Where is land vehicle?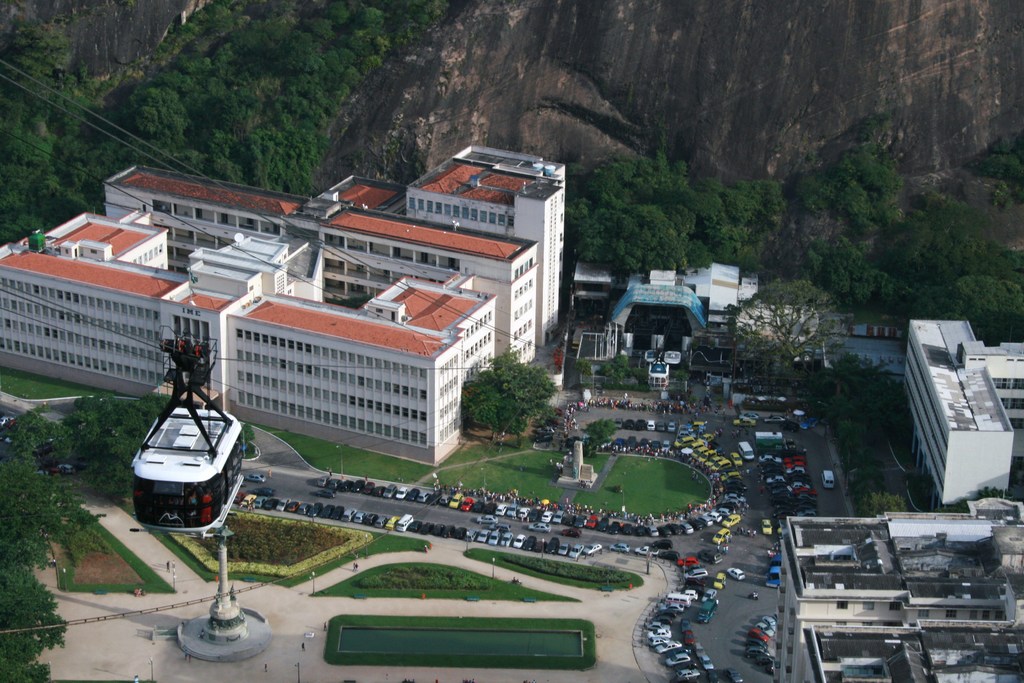
741:411:761:422.
